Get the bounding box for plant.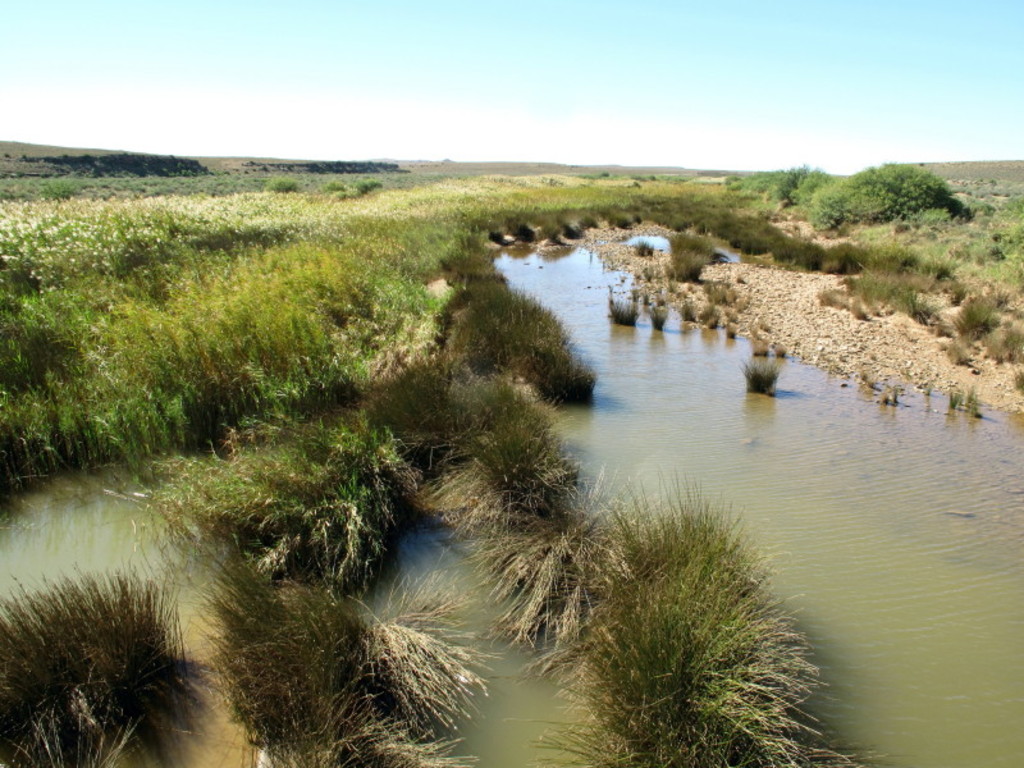
box(183, 534, 503, 767).
